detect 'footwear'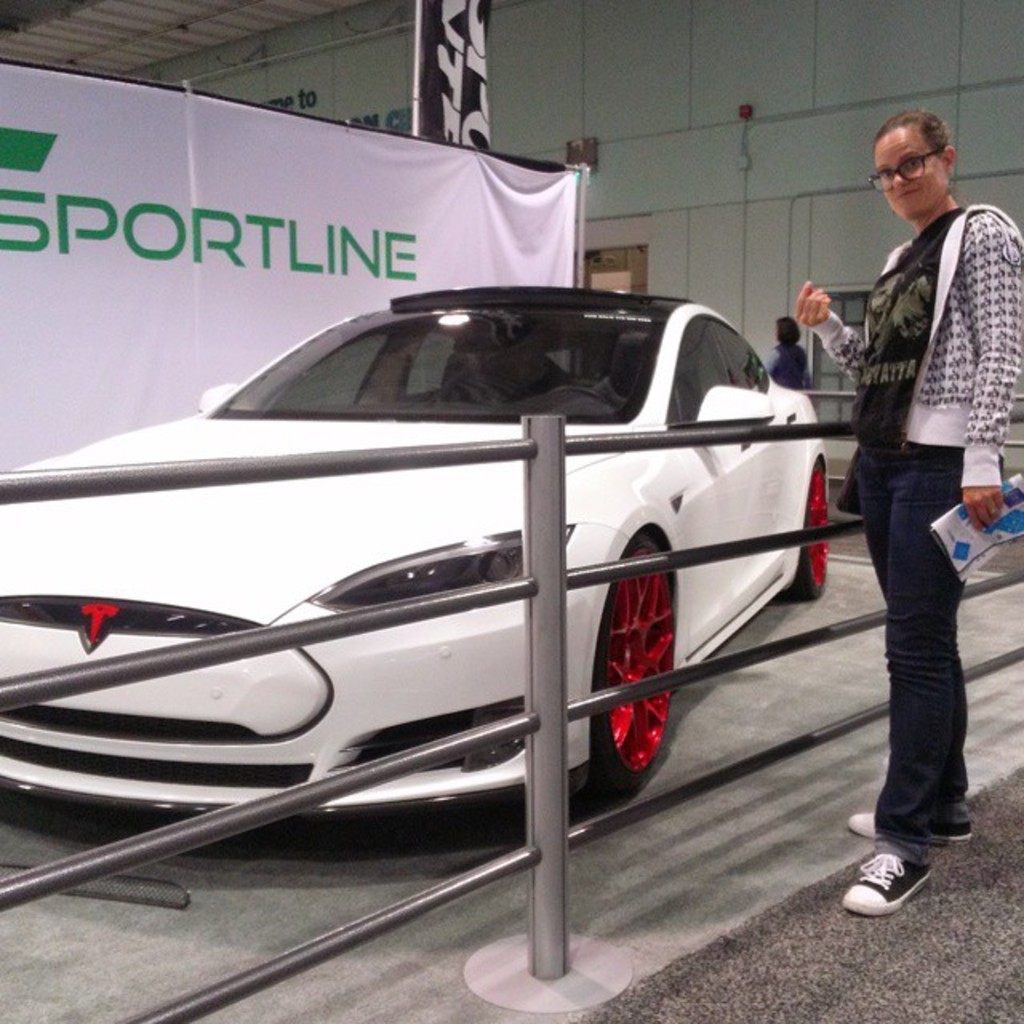
842:848:936:915
